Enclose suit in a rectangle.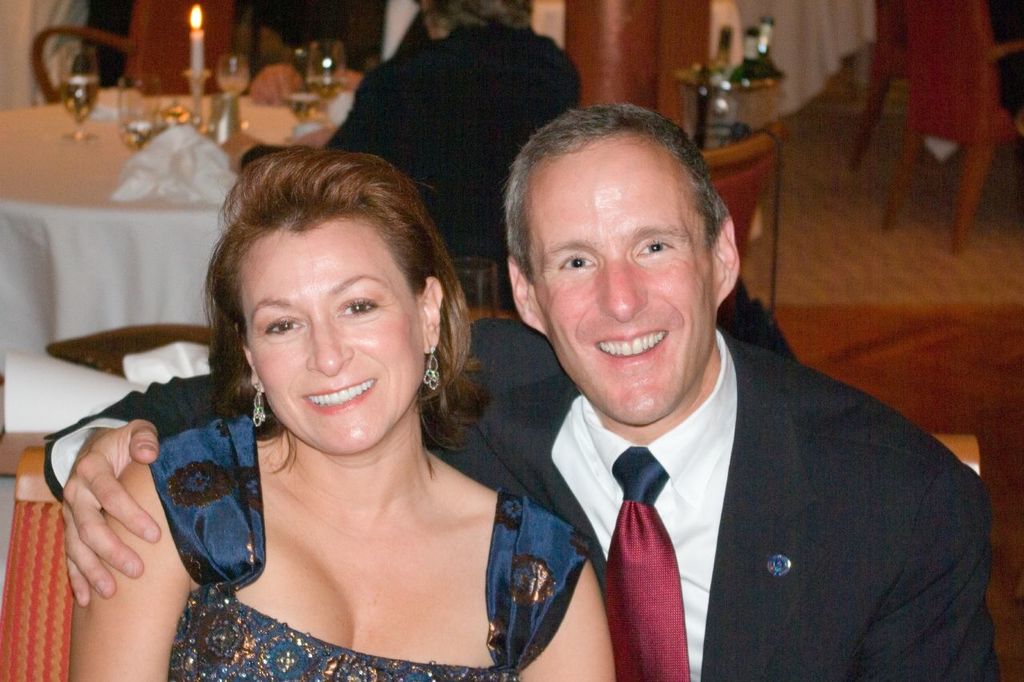
[453,273,986,666].
